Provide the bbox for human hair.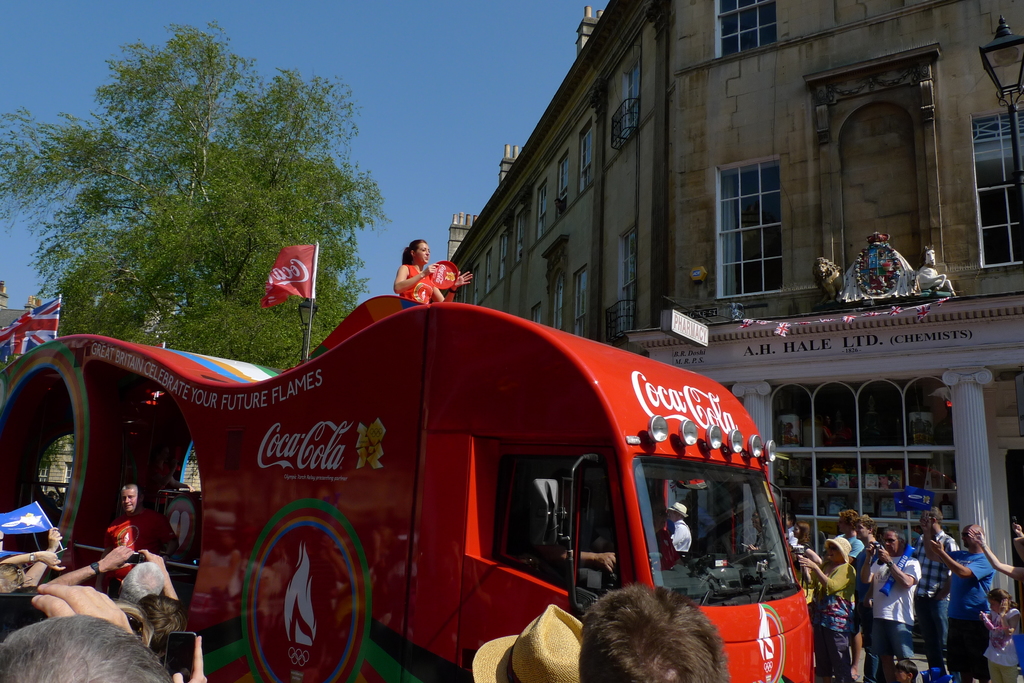
box=[568, 591, 741, 682].
